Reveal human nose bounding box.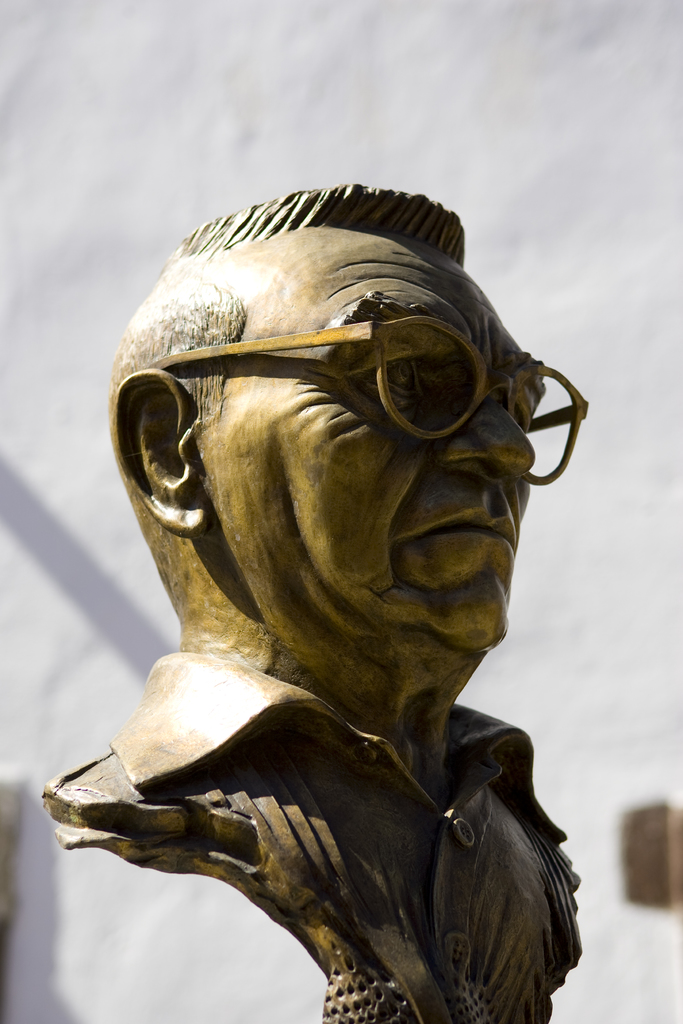
Revealed: x1=437, y1=398, x2=533, y2=475.
